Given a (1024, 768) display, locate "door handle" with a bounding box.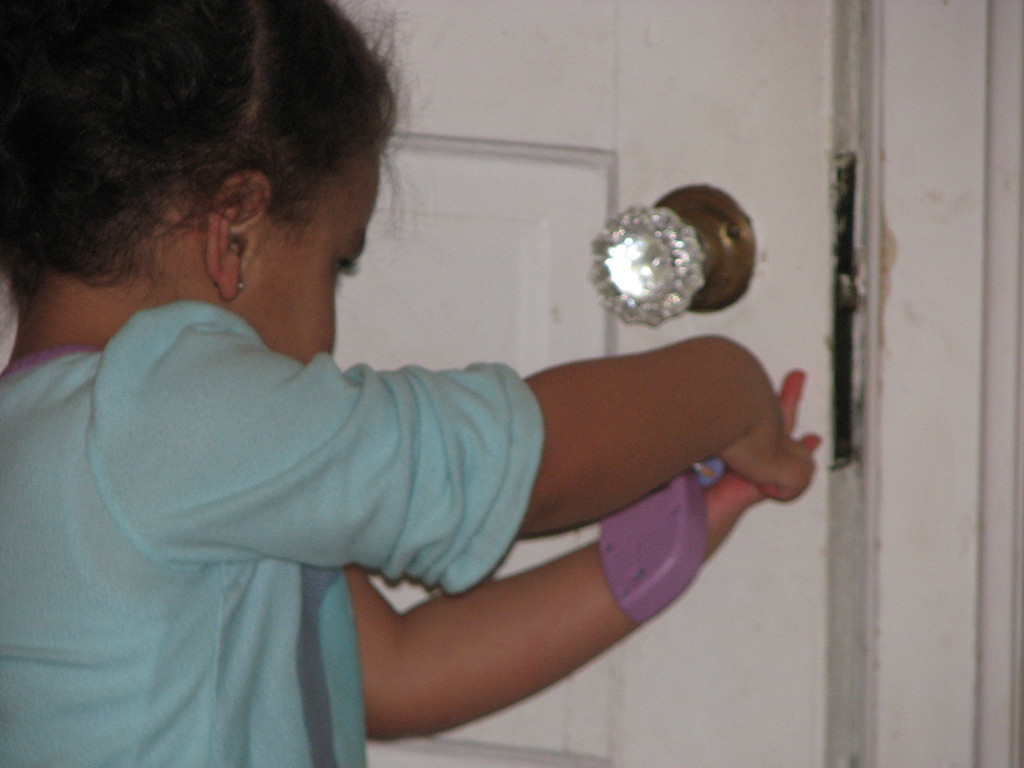
Located: BBox(589, 182, 761, 324).
